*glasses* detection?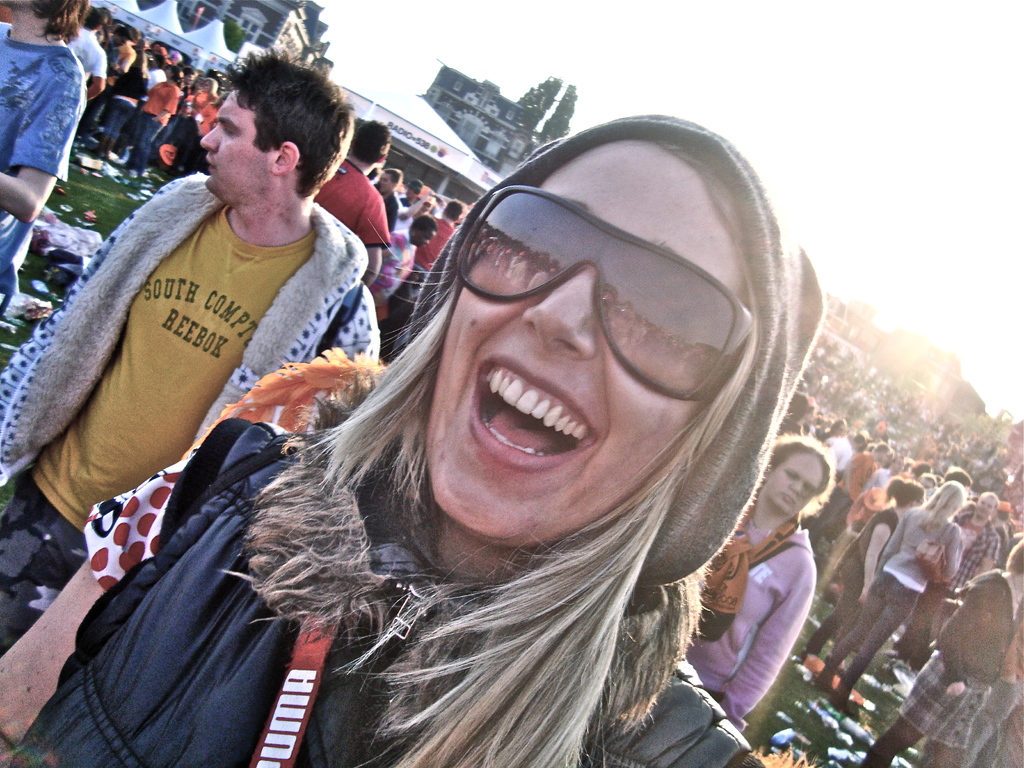
locate(456, 186, 758, 403)
